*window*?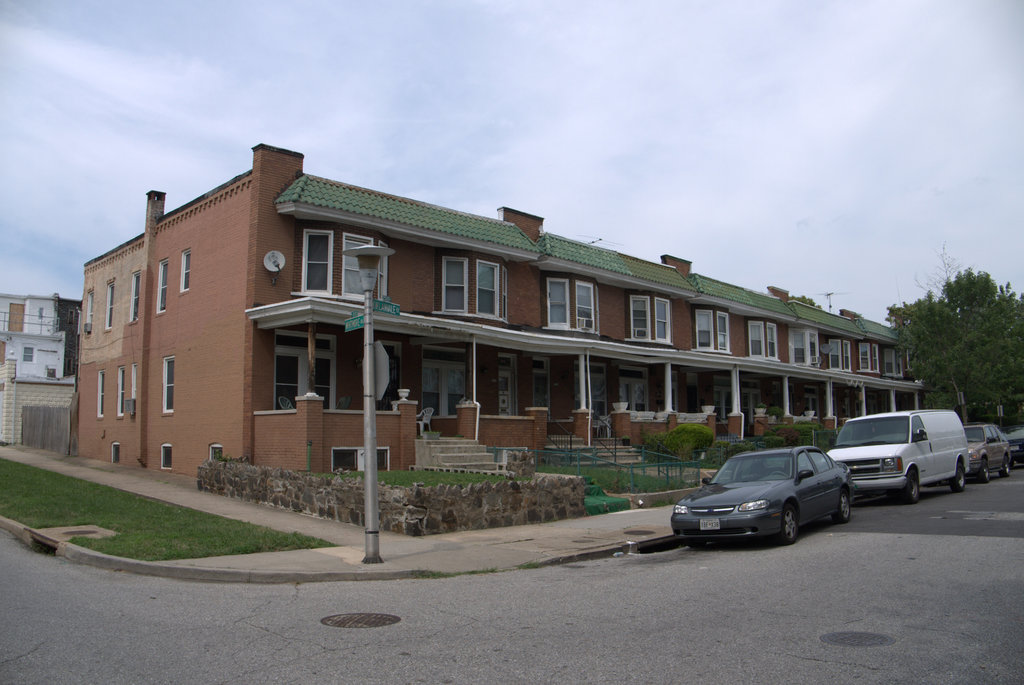
x1=106 y1=280 x2=113 y2=326
